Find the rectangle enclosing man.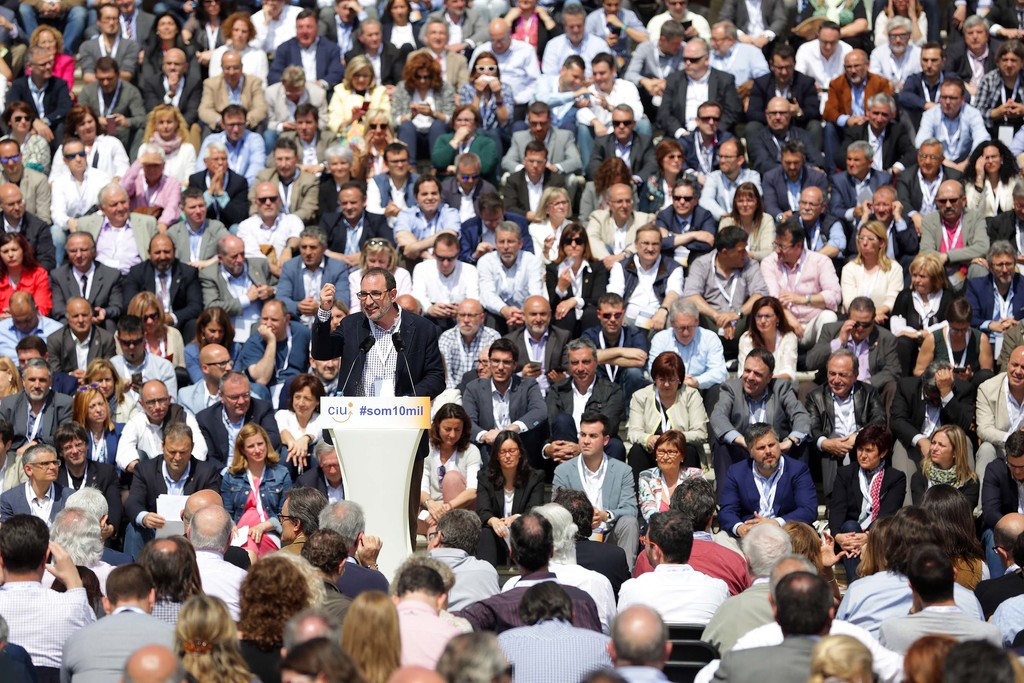
l=438, t=152, r=499, b=222.
